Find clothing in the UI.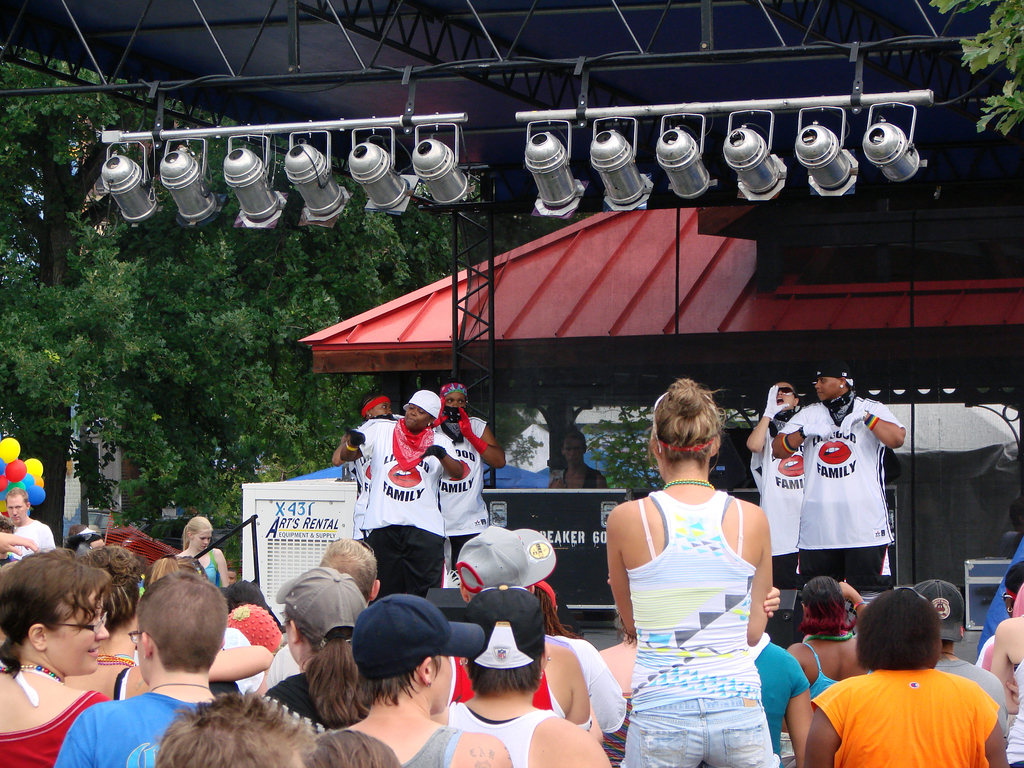
UI element at pyautogui.locateOnScreen(55, 696, 210, 765).
